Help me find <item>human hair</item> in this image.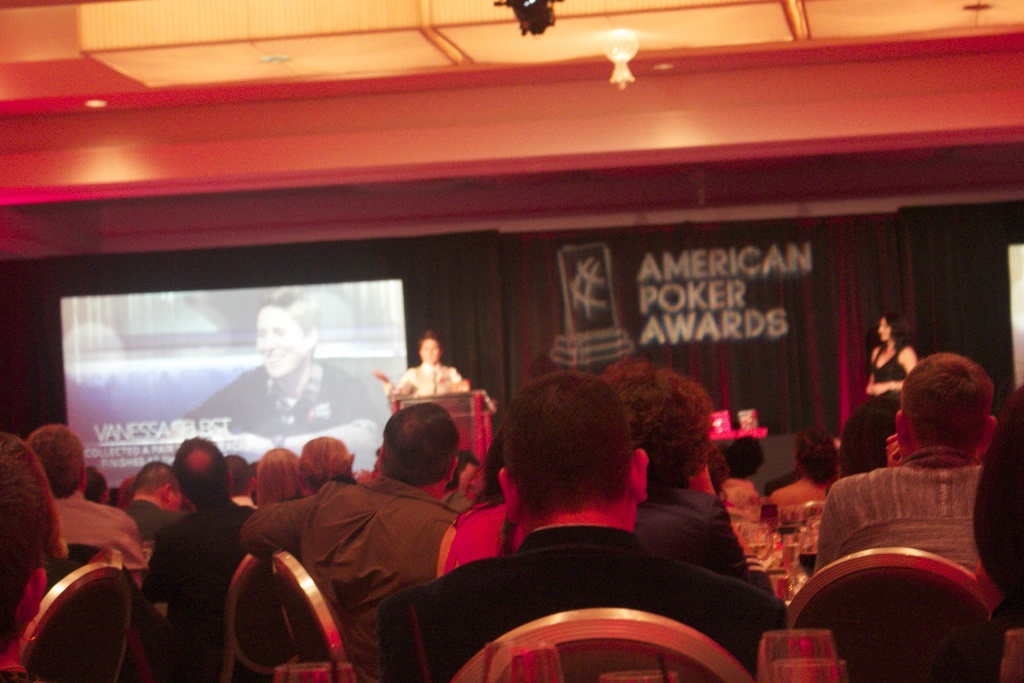
Found it: (left=173, top=434, right=226, bottom=503).
